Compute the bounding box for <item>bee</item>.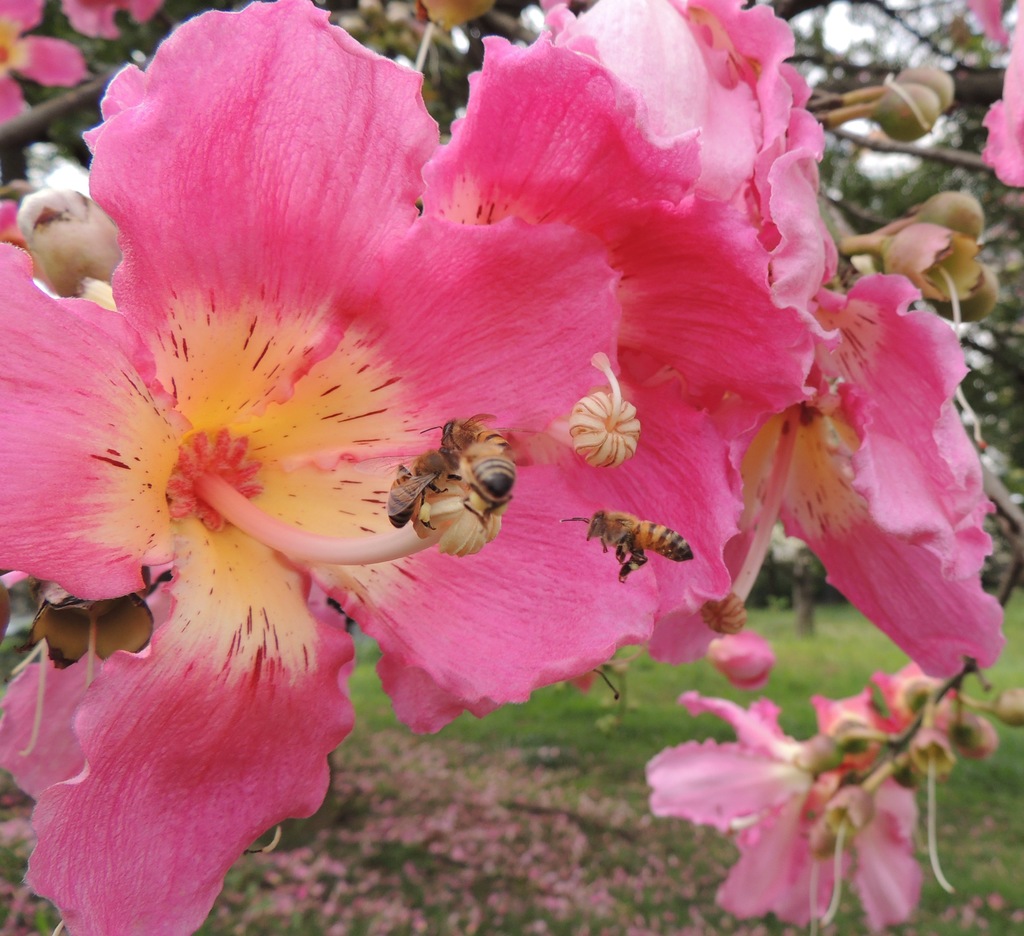
crop(433, 407, 566, 509).
